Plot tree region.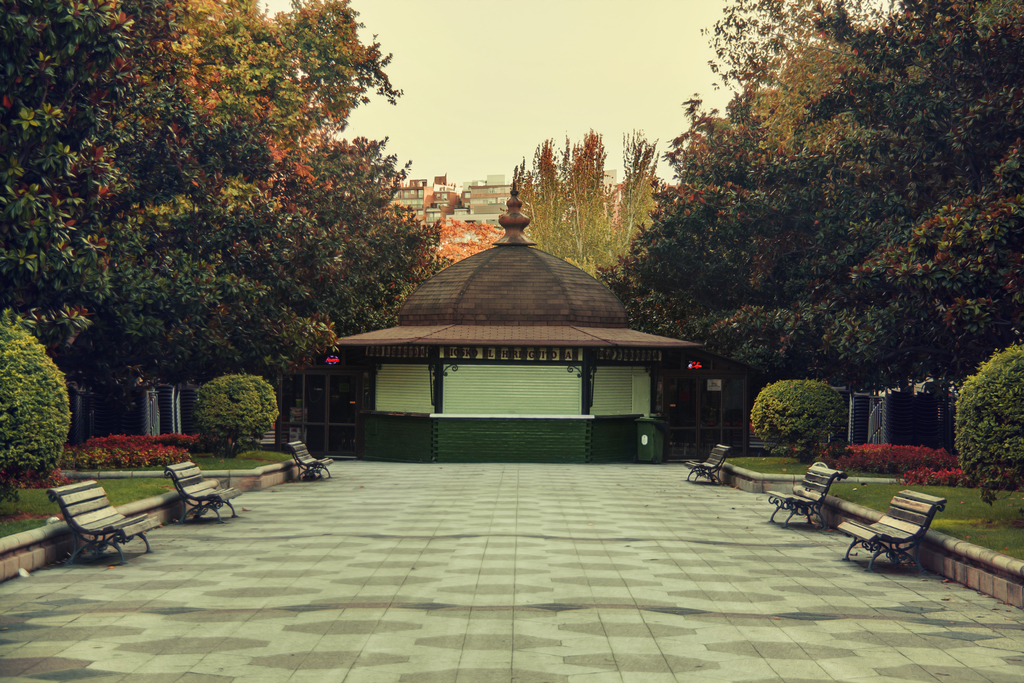
Plotted at x1=222 y1=130 x2=413 y2=372.
